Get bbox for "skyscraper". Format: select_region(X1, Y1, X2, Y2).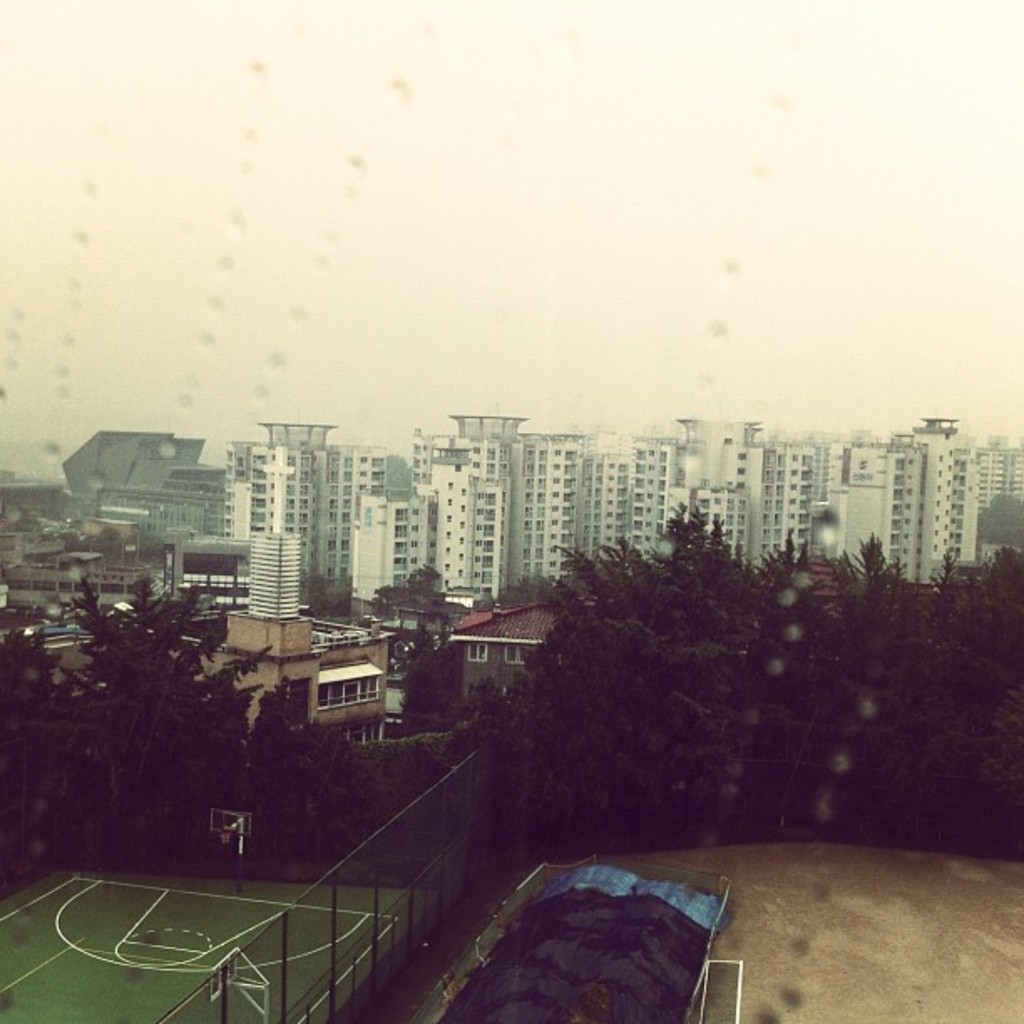
select_region(212, 611, 392, 746).
